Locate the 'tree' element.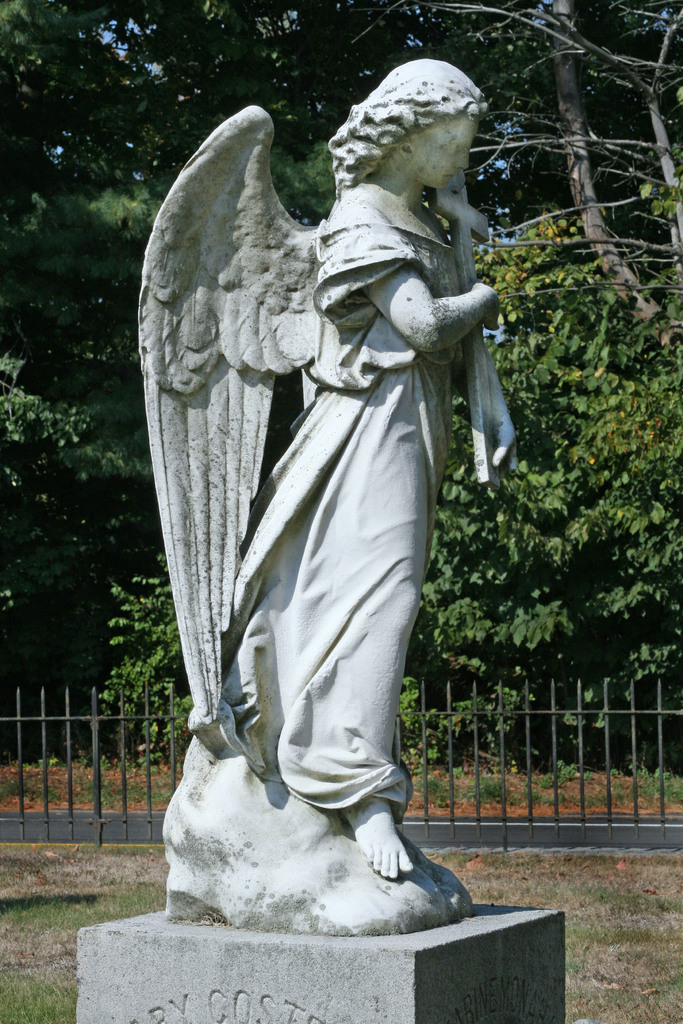
Element bbox: [12, 1, 682, 790].
